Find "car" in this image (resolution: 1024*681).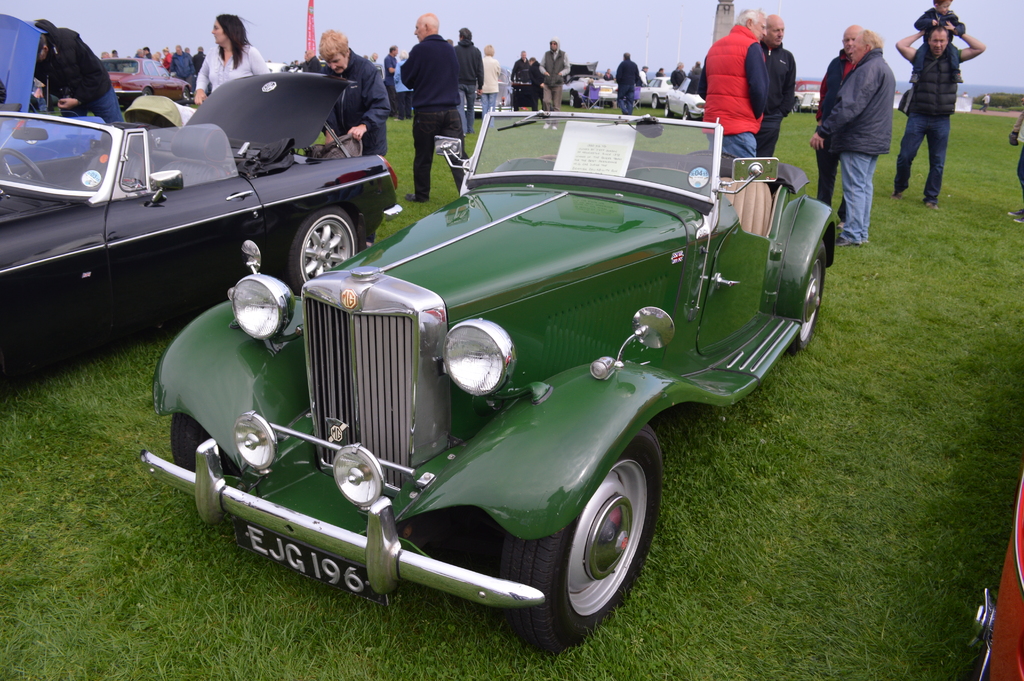
[164, 97, 798, 649].
